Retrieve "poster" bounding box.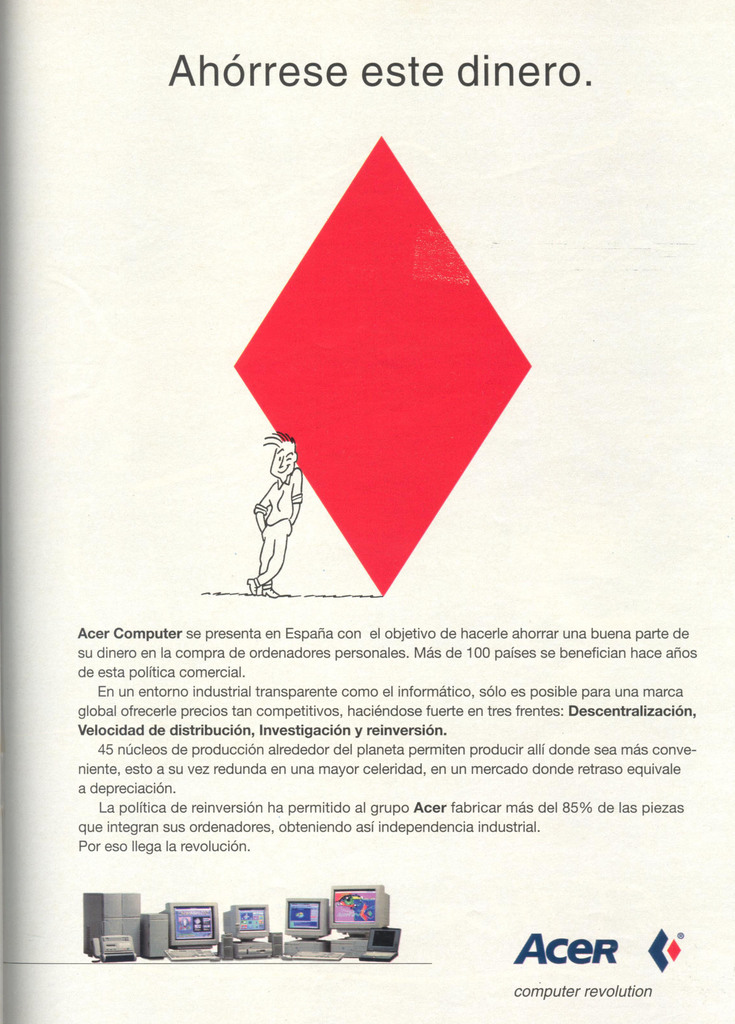
Bounding box: x1=0 y1=1 x2=734 y2=1021.
